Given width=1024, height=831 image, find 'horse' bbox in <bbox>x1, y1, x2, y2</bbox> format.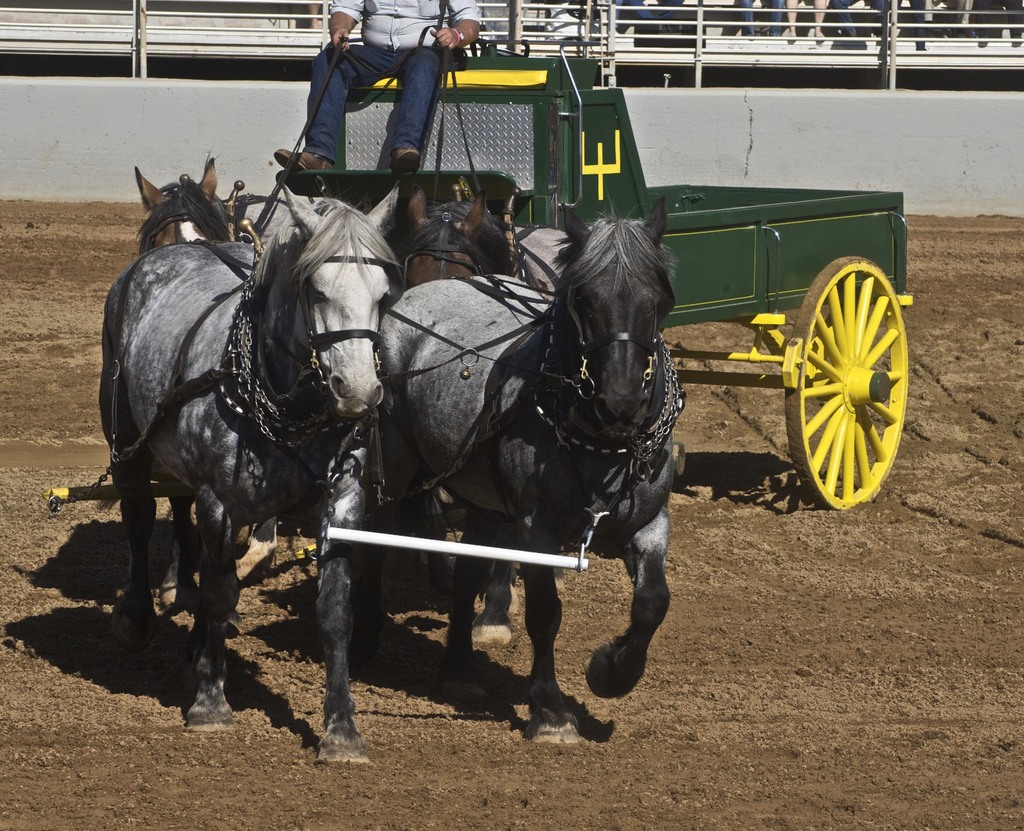
<bbox>393, 182, 518, 648</bbox>.
